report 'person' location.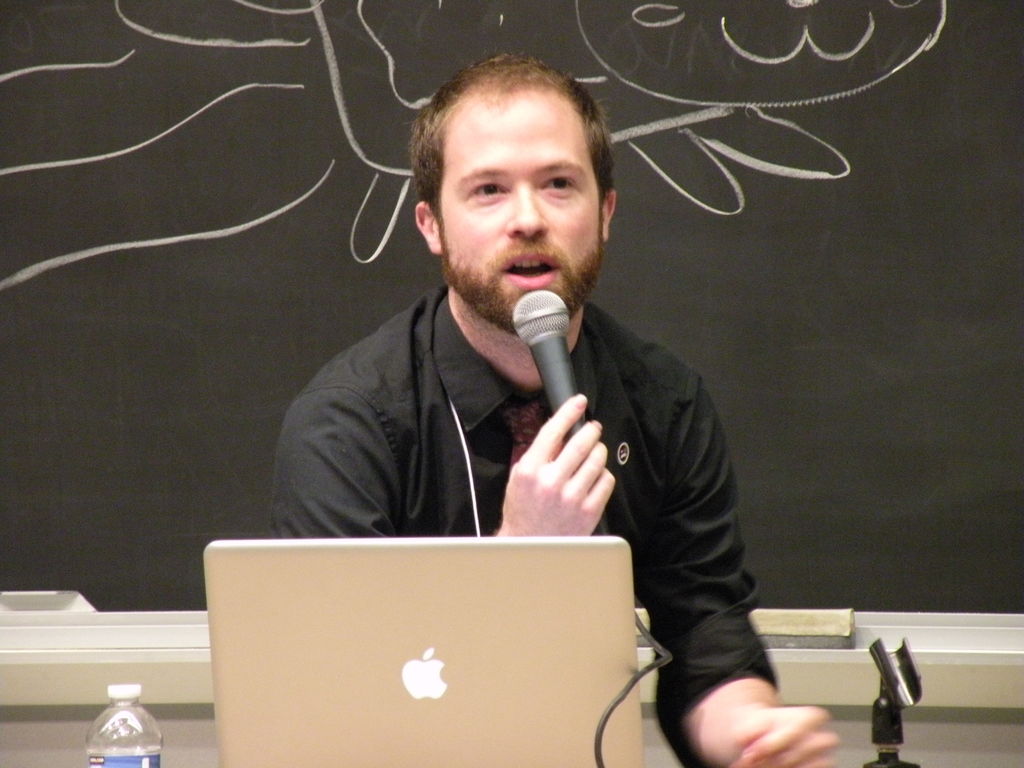
Report: <region>262, 58, 840, 767</region>.
